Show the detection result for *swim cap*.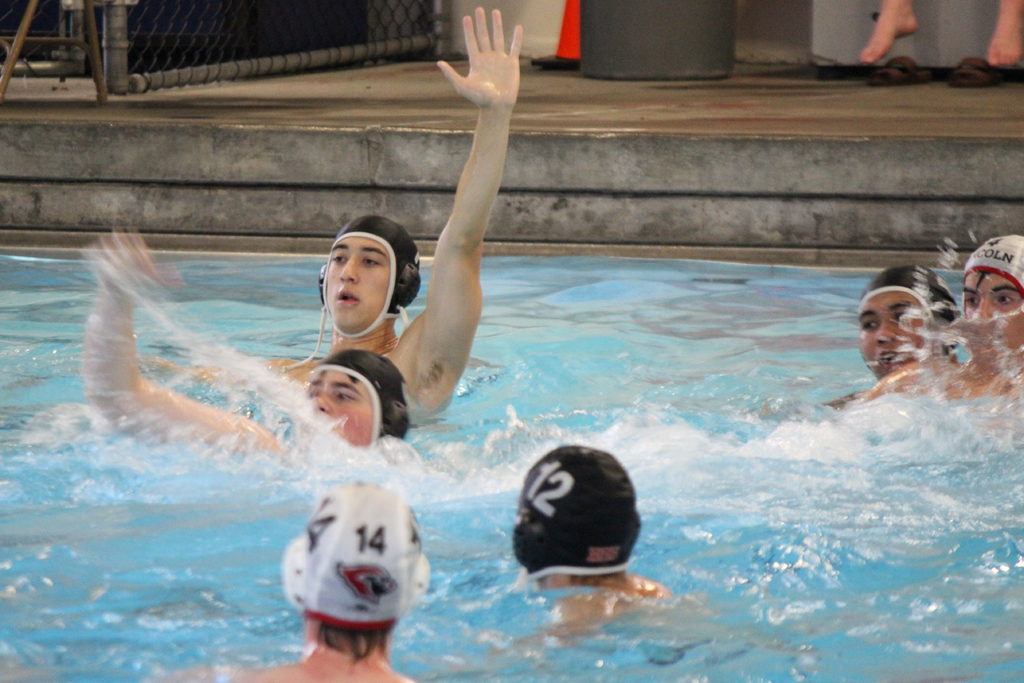
x1=512, y1=444, x2=643, y2=581.
